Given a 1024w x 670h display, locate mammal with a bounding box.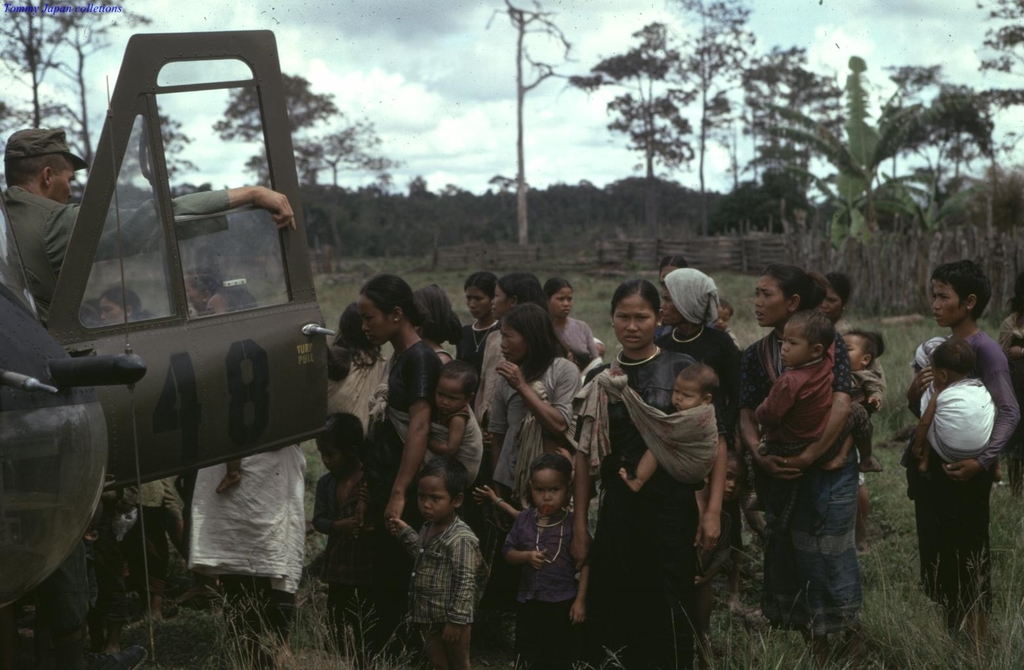
Located: (x1=731, y1=271, x2=880, y2=656).
